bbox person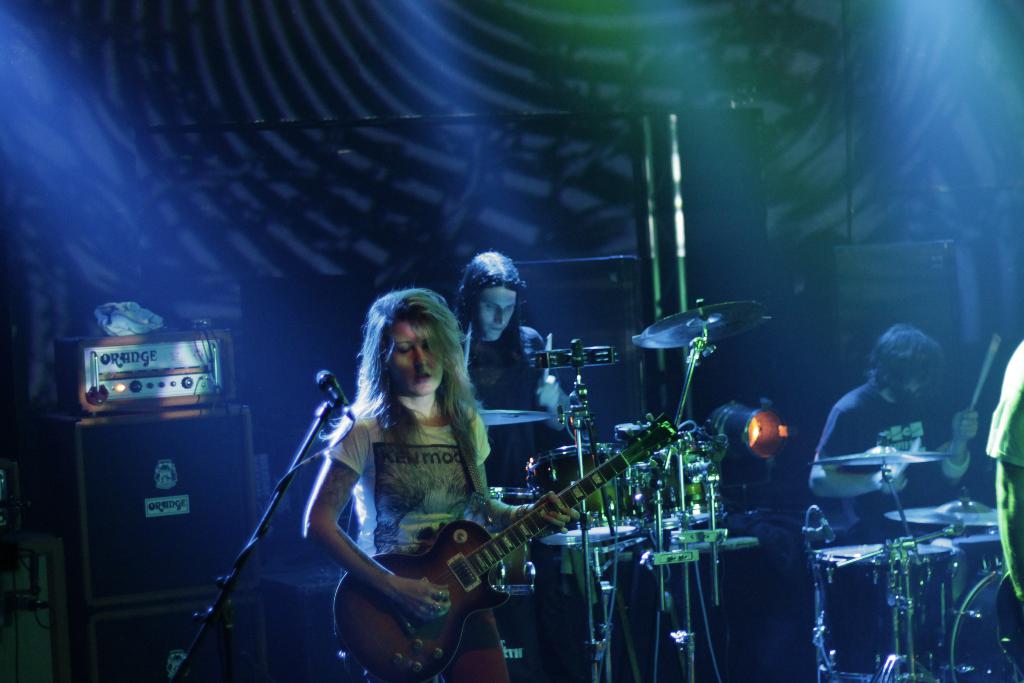
993,572,1023,675
